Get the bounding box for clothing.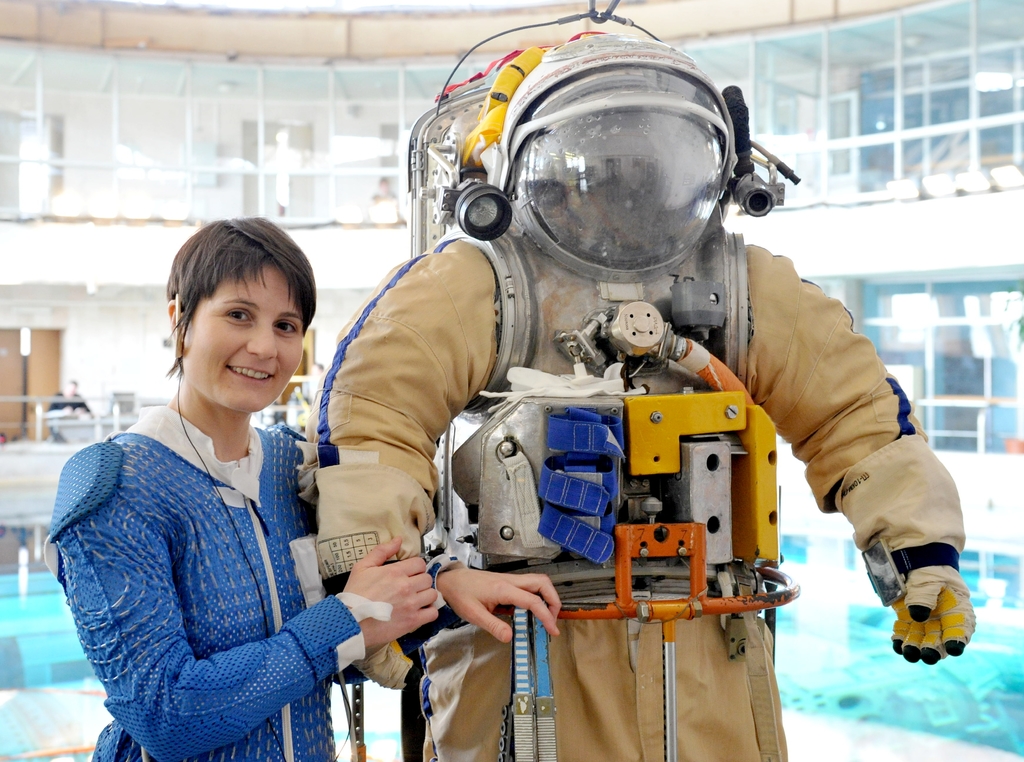
detection(312, 205, 971, 761).
